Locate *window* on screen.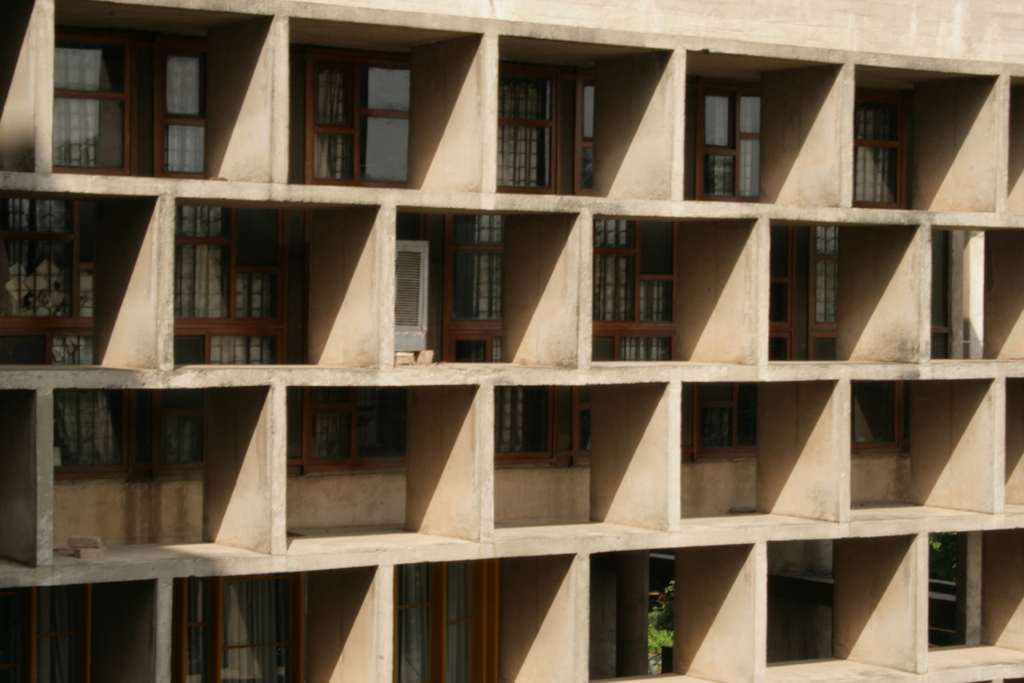
On screen at <box>692,79,764,199</box>.
